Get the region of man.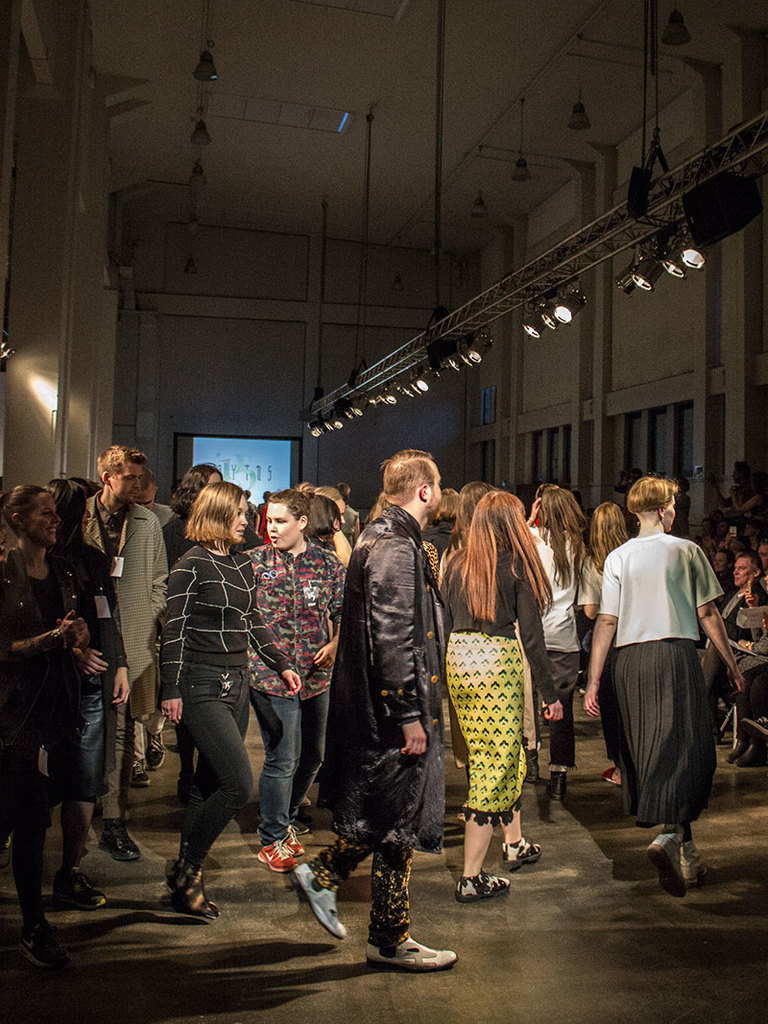
region(282, 442, 455, 975).
